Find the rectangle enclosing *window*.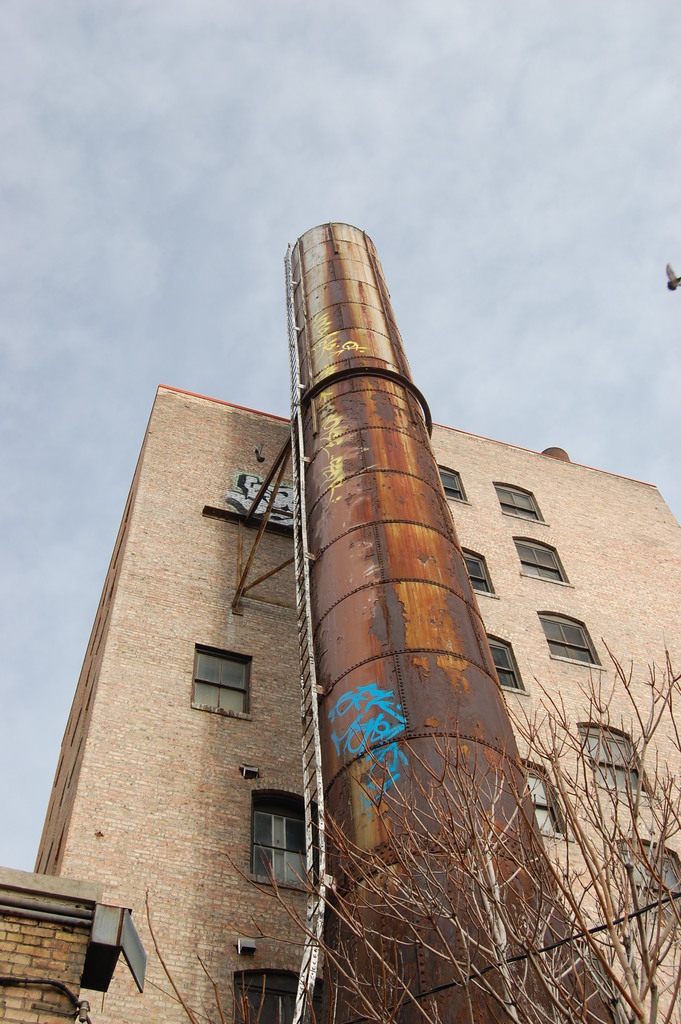
[578, 729, 650, 797].
